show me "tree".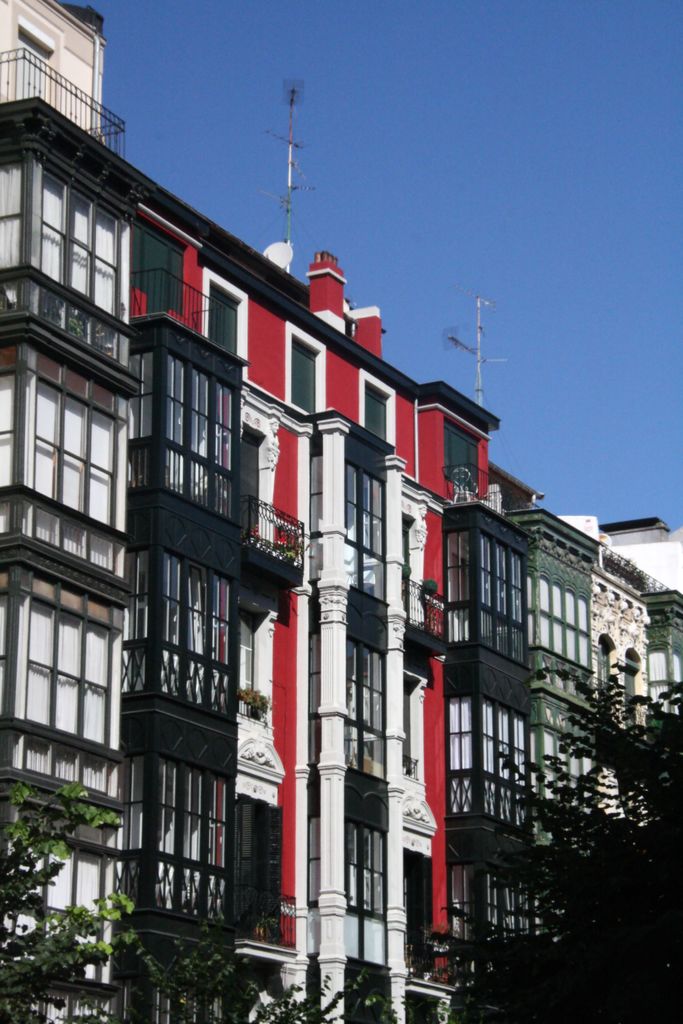
"tree" is here: 418 668 682 1023.
